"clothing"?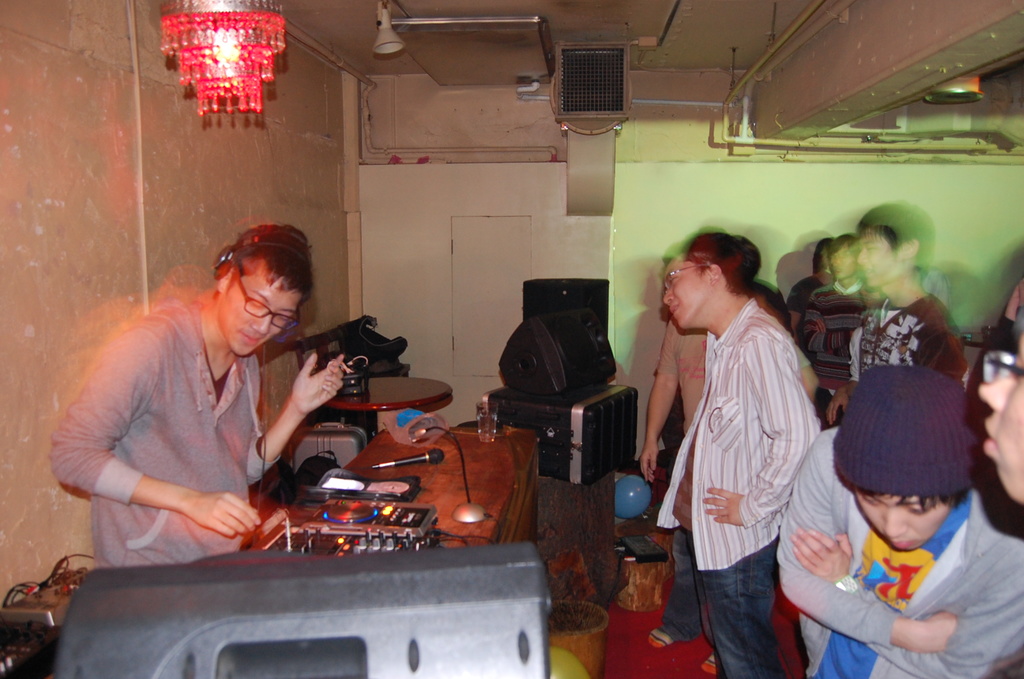
<box>859,296,971,391</box>
